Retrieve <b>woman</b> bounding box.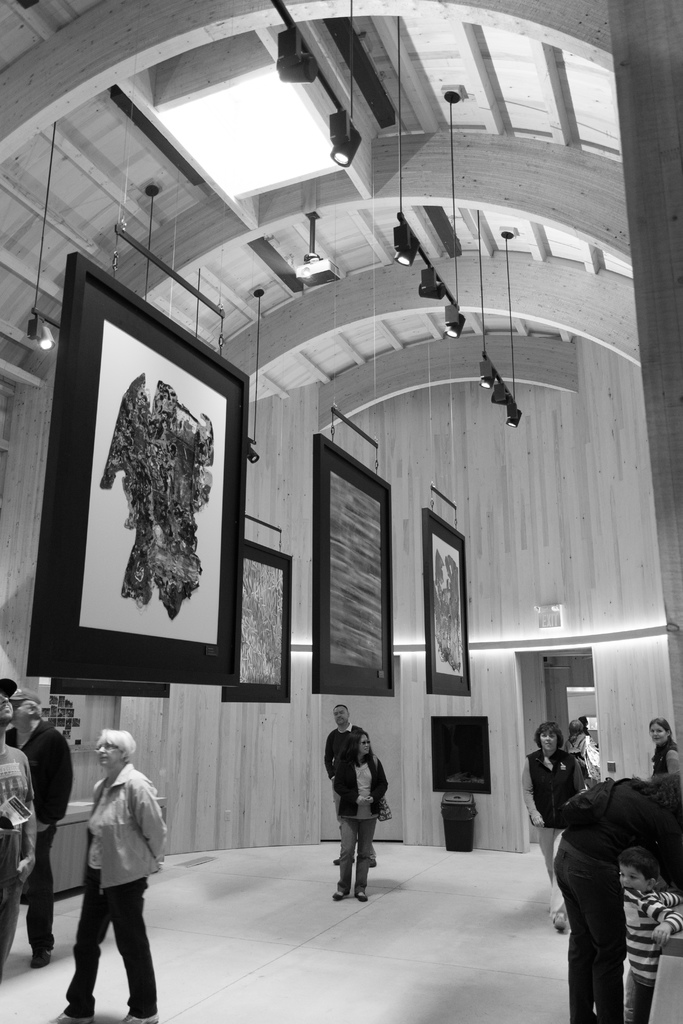
Bounding box: 649/716/682/776.
